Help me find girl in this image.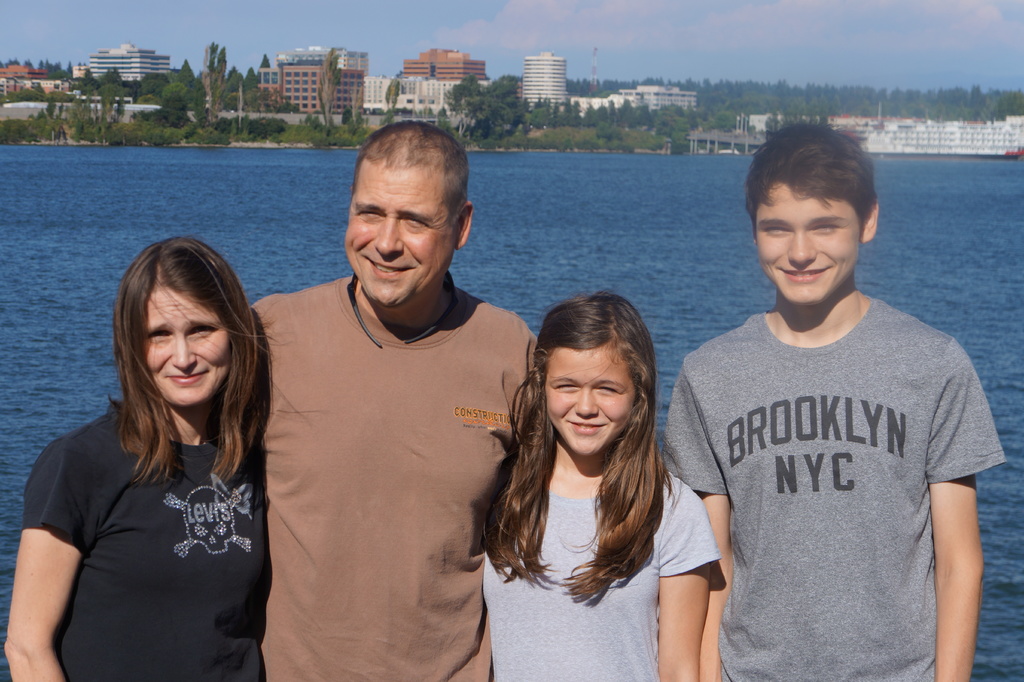
Found it: 1,238,264,670.
